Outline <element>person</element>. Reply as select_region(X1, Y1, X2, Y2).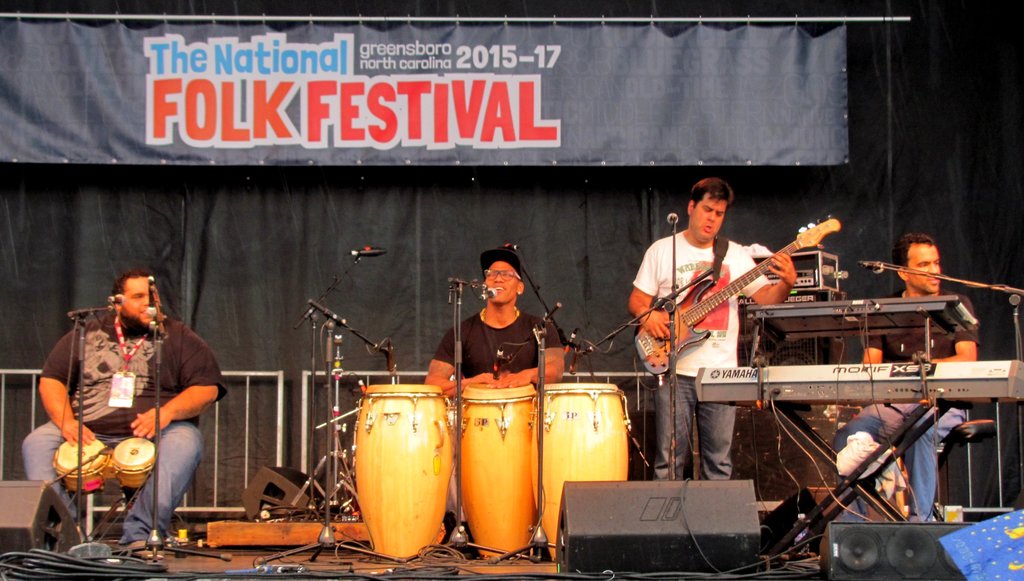
select_region(420, 245, 568, 556).
